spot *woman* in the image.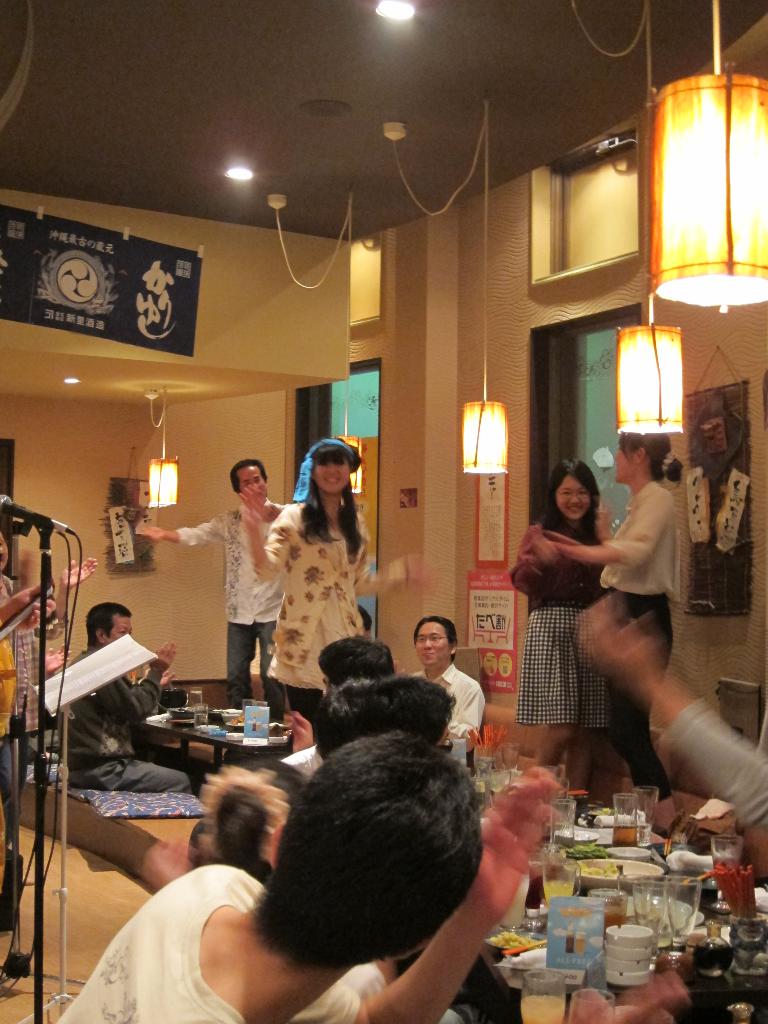
*woman* found at left=240, top=436, right=435, bottom=724.
